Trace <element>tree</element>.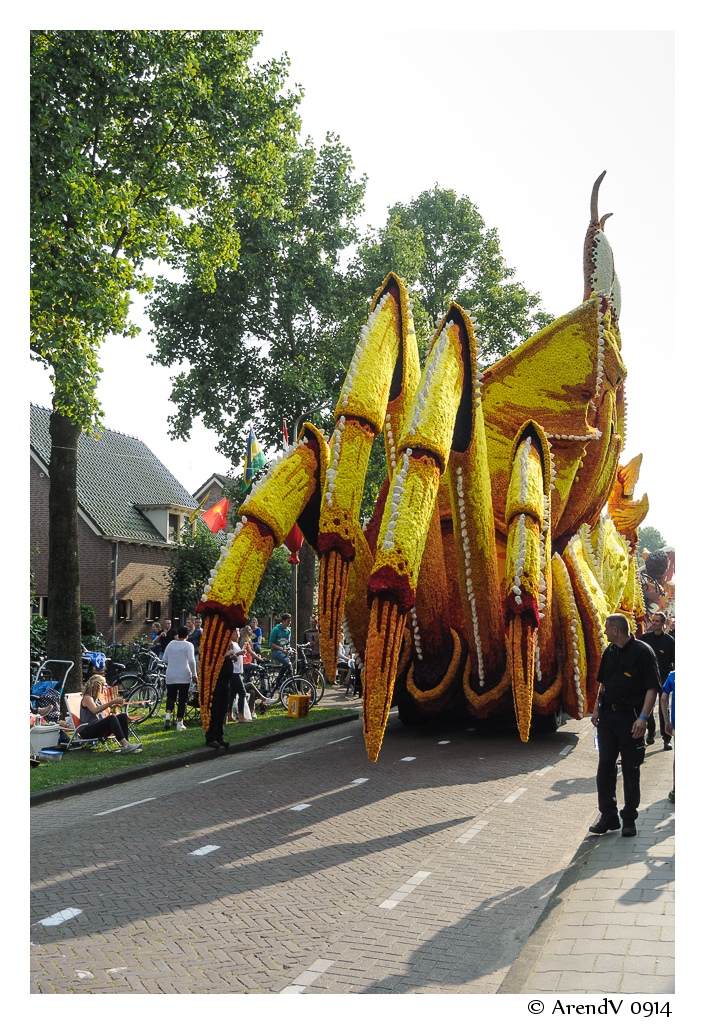
Traced to x1=224, y1=476, x2=299, y2=618.
